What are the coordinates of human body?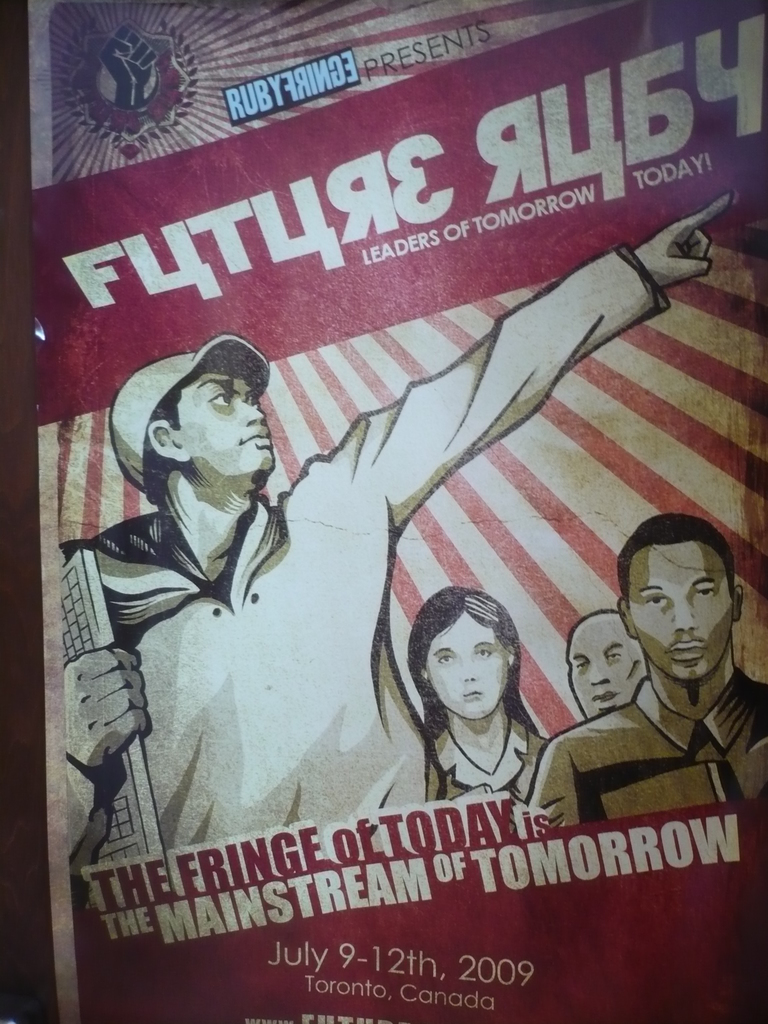
bbox(62, 188, 730, 855).
